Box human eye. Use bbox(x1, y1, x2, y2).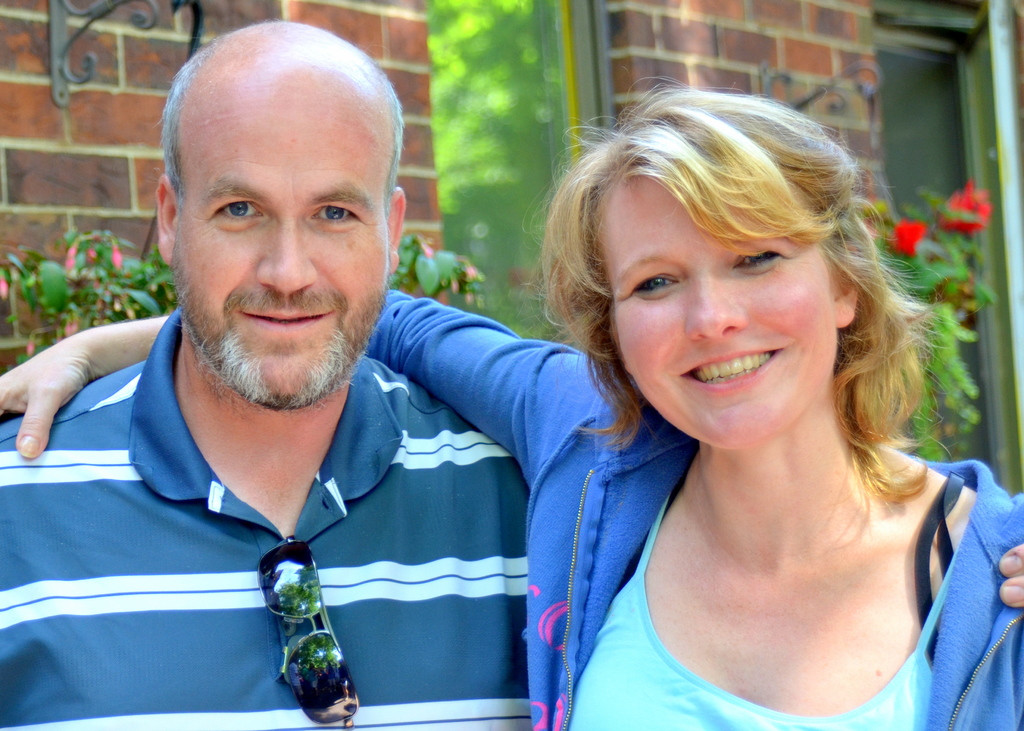
bbox(621, 268, 686, 302).
